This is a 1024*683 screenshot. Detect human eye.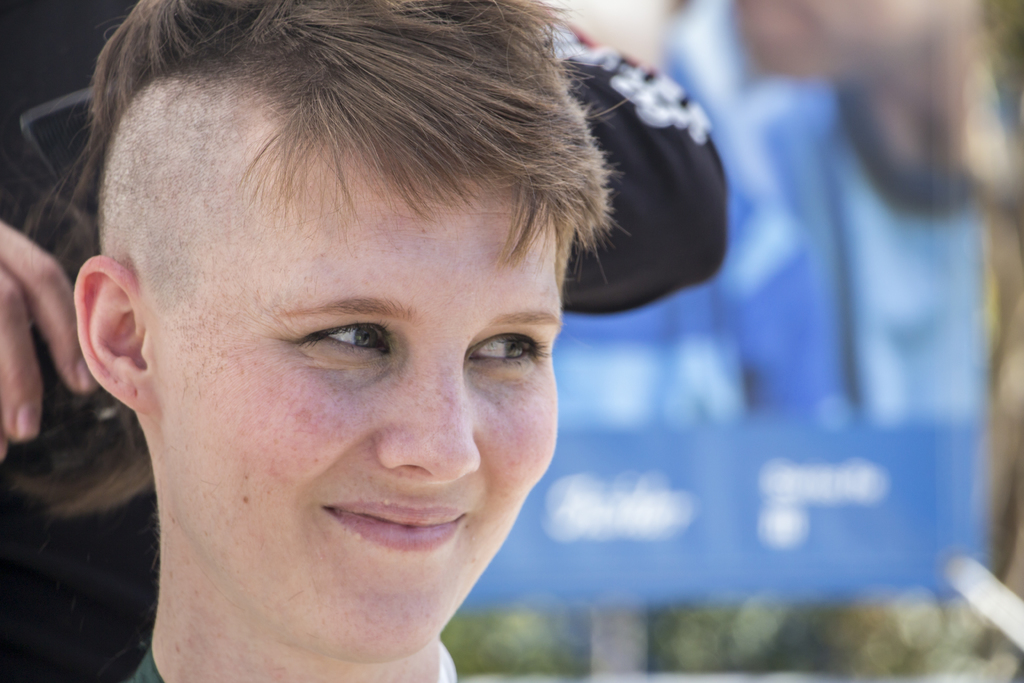
Rect(294, 318, 390, 379).
